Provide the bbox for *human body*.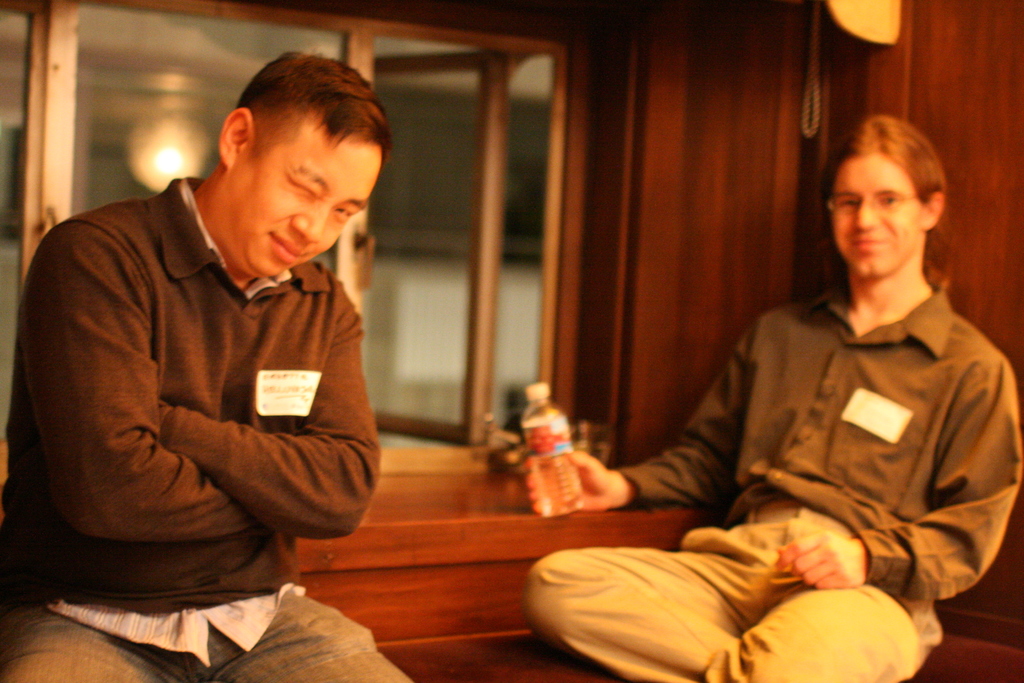
locate(522, 104, 1023, 682).
